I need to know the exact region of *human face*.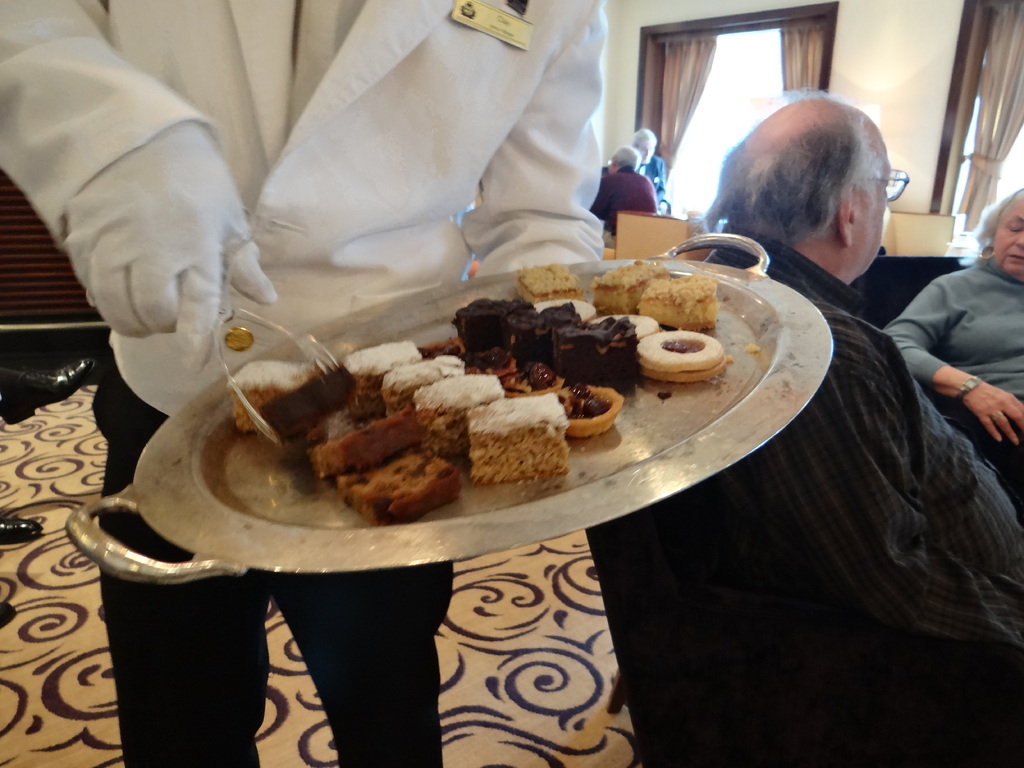
Region: (852,145,887,269).
